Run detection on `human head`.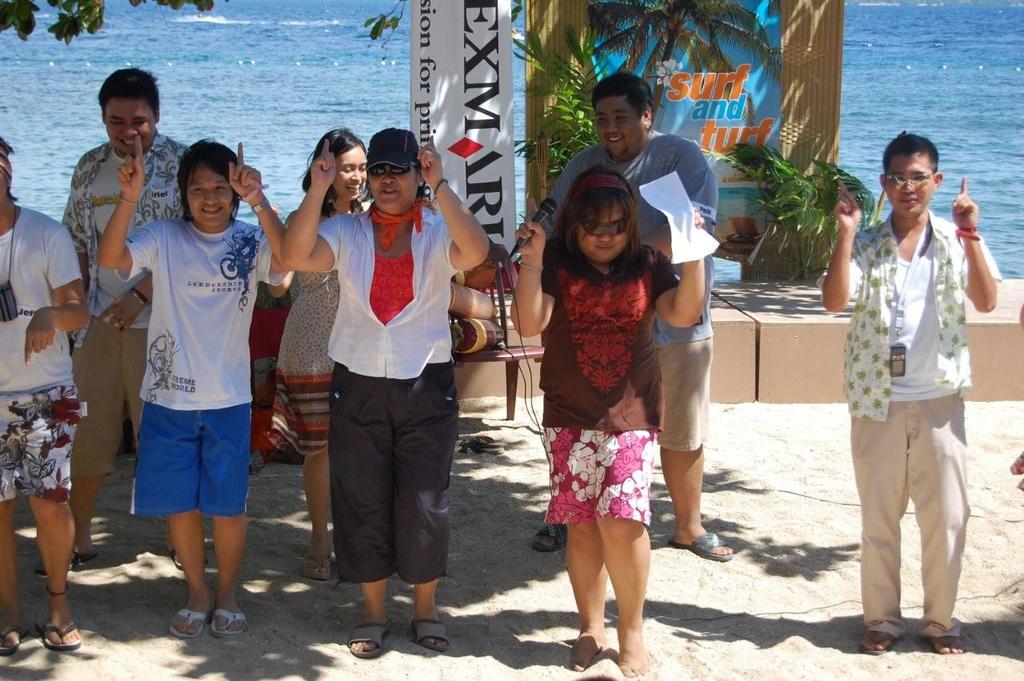
Result: crop(97, 64, 160, 155).
